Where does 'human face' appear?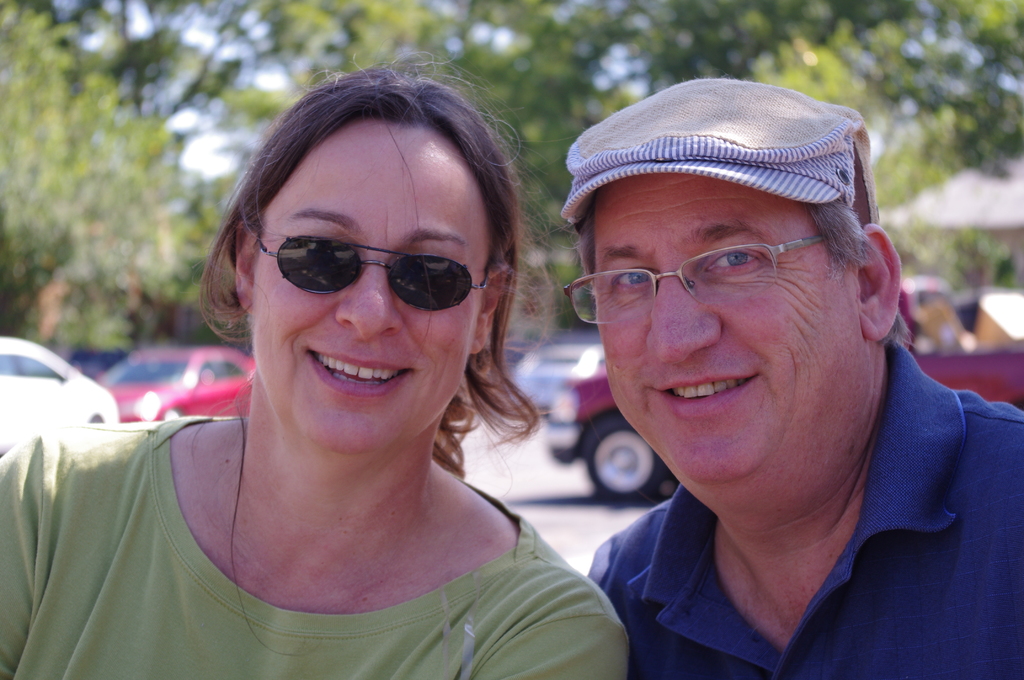
Appears at x1=244, y1=118, x2=487, y2=457.
